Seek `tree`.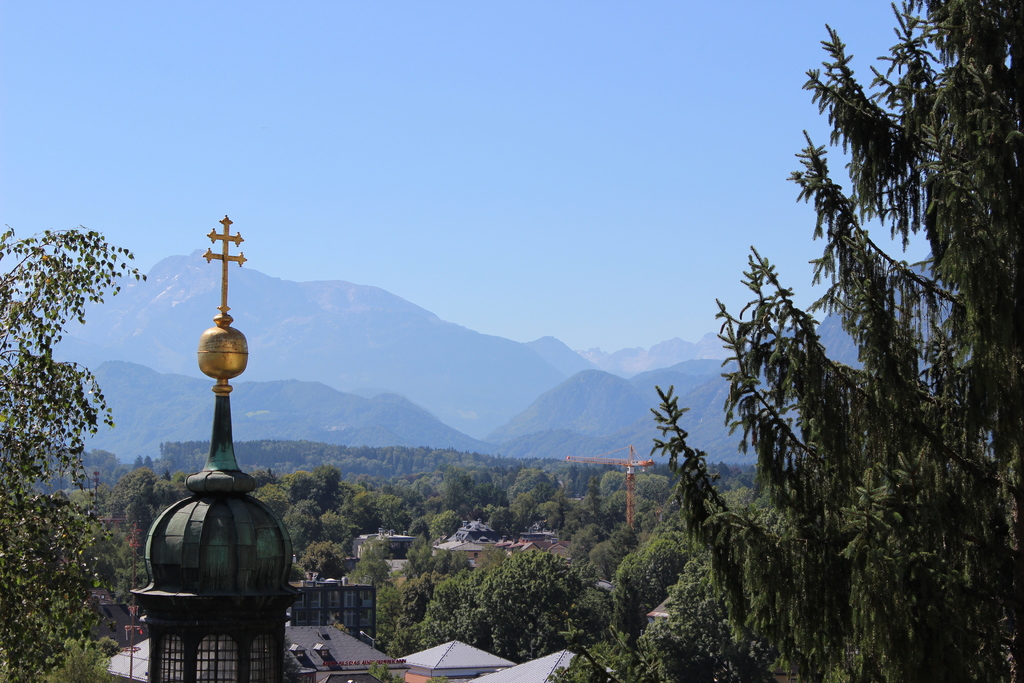
locate(690, 66, 998, 623).
